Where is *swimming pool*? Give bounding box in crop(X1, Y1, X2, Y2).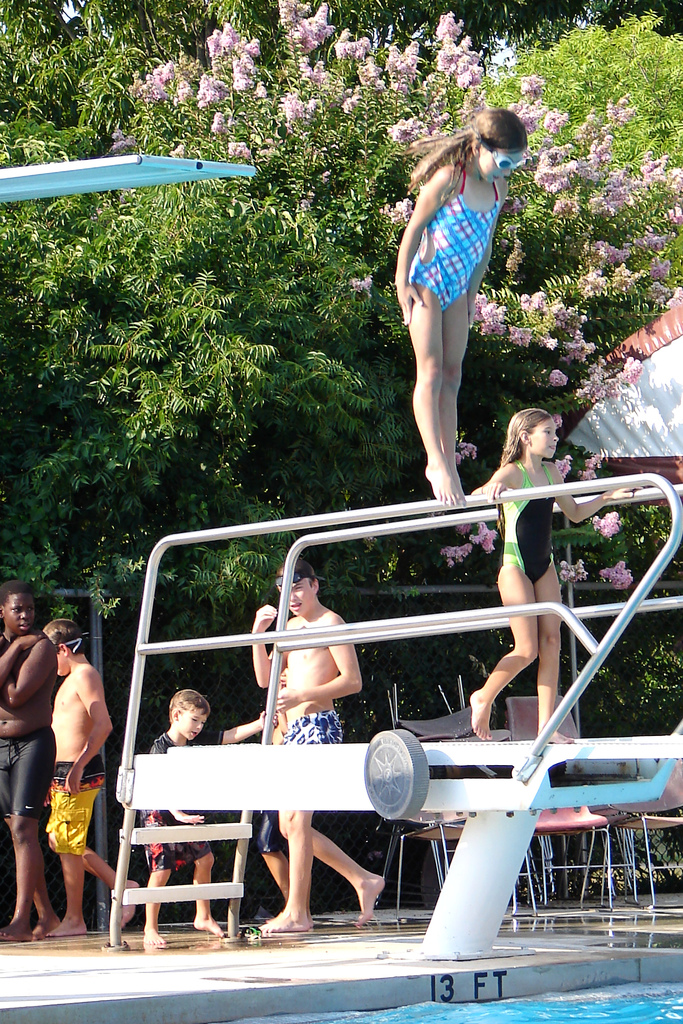
crop(0, 957, 682, 1023).
